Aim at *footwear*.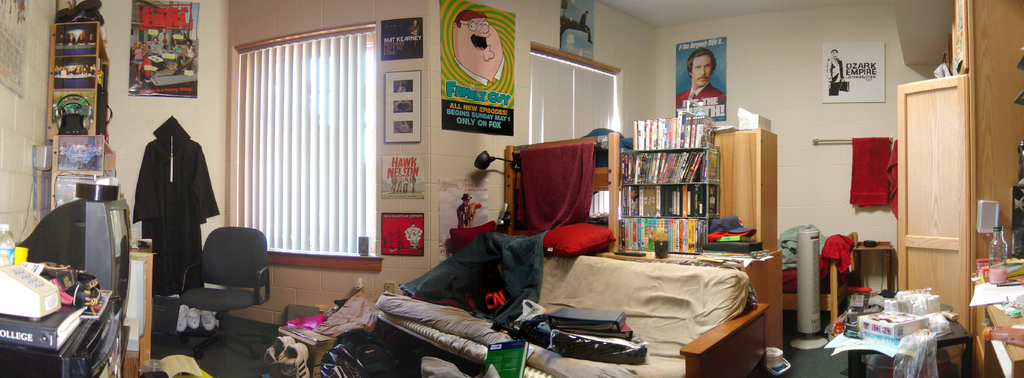
Aimed at <box>283,342,310,374</box>.
